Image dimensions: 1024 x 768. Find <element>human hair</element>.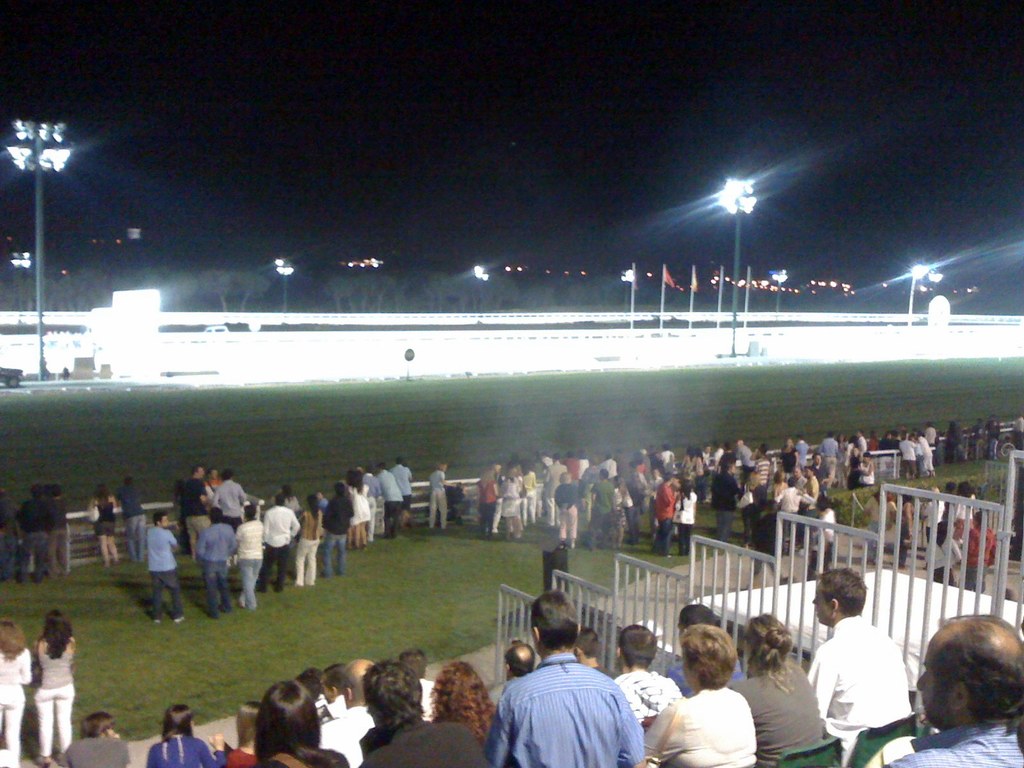
pyautogui.locateOnScreen(804, 463, 816, 477).
